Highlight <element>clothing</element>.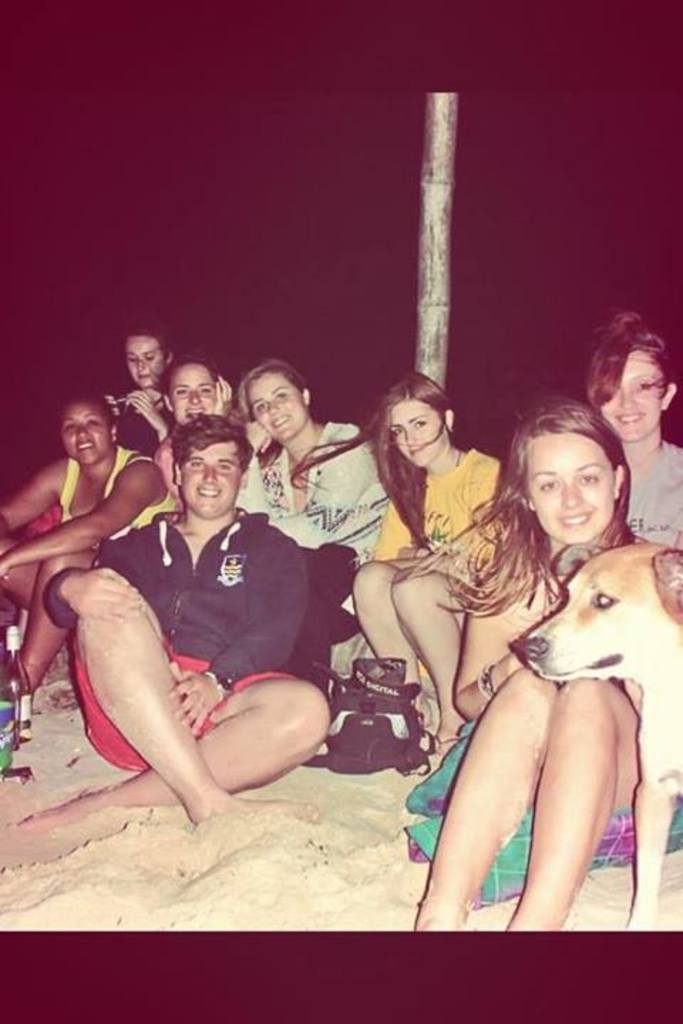
Highlighted region: [240,415,384,566].
